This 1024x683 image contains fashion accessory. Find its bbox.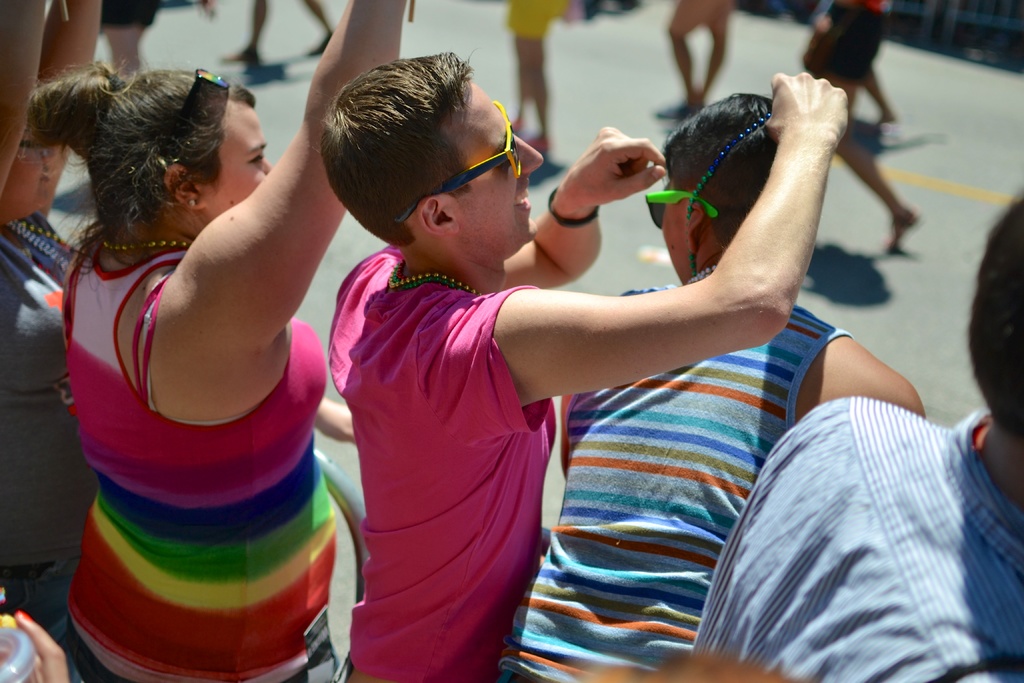
{"left": 176, "top": 67, "right": 230, "bottom": 133}.
